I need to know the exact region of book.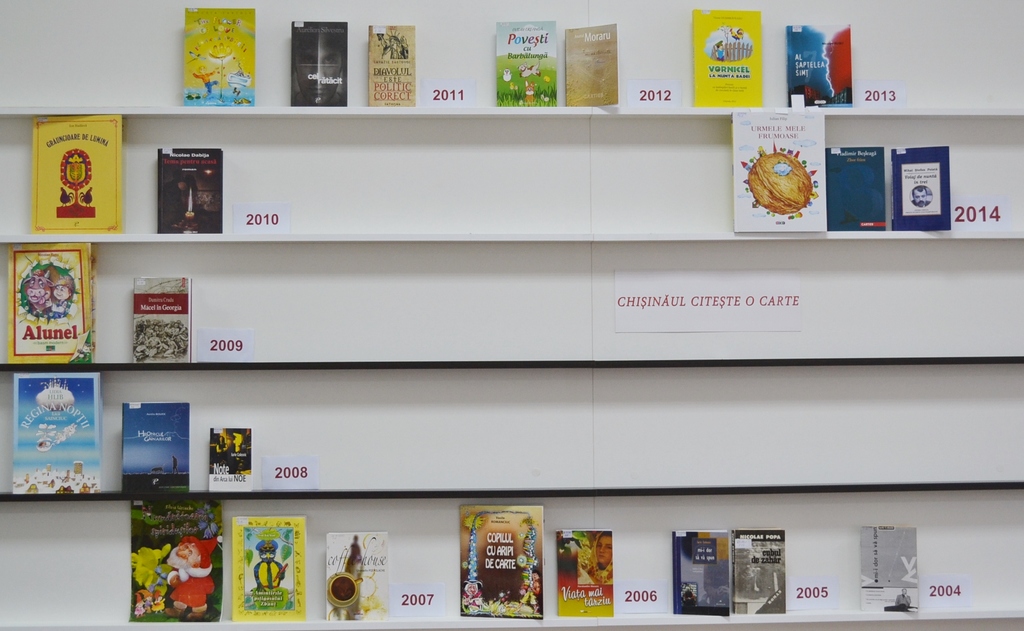
Region: <region>182, 8, 257, 106</region>.
